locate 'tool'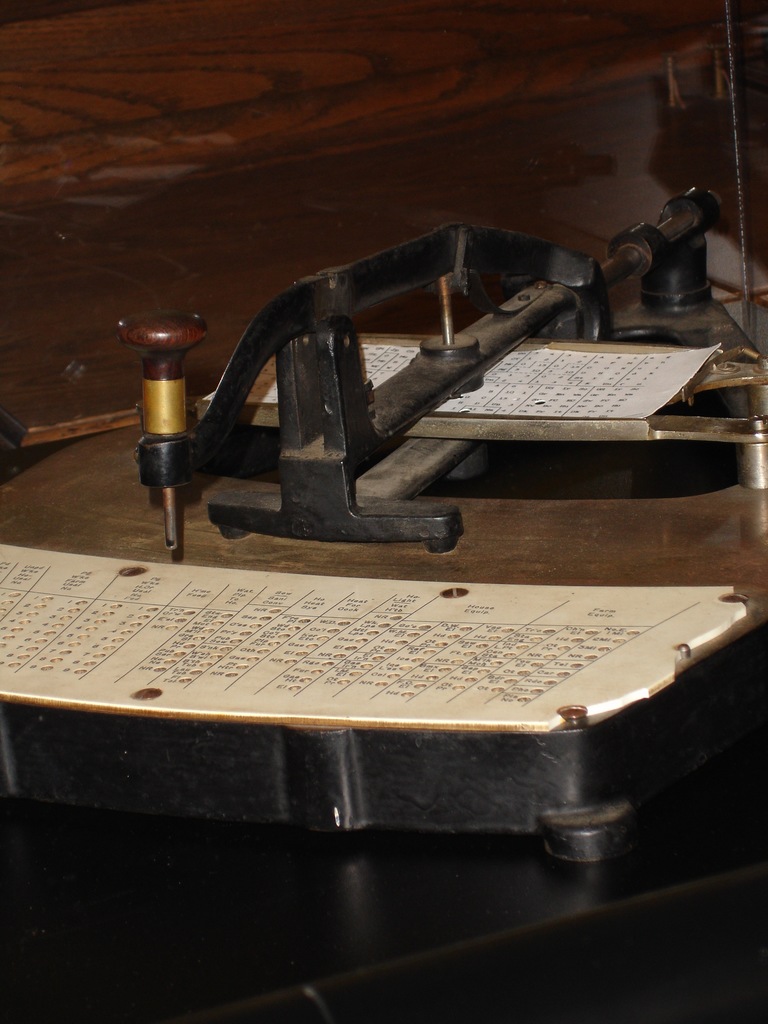
x1=118 y1=218 x2=767 y2=552
